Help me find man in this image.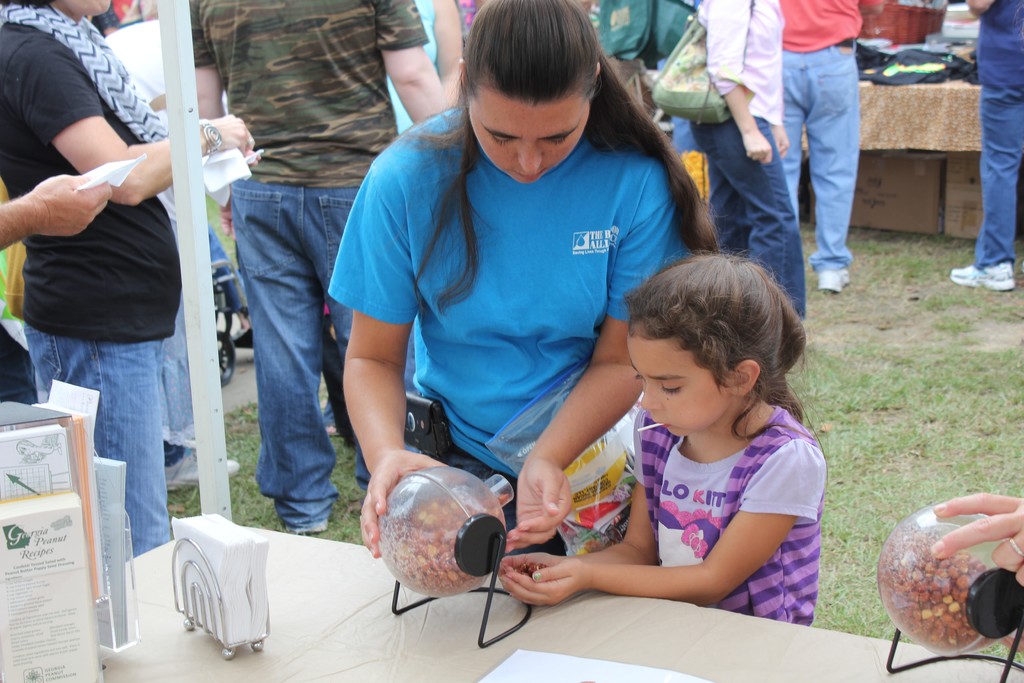
Found it: (765, 0, 876, 297).
